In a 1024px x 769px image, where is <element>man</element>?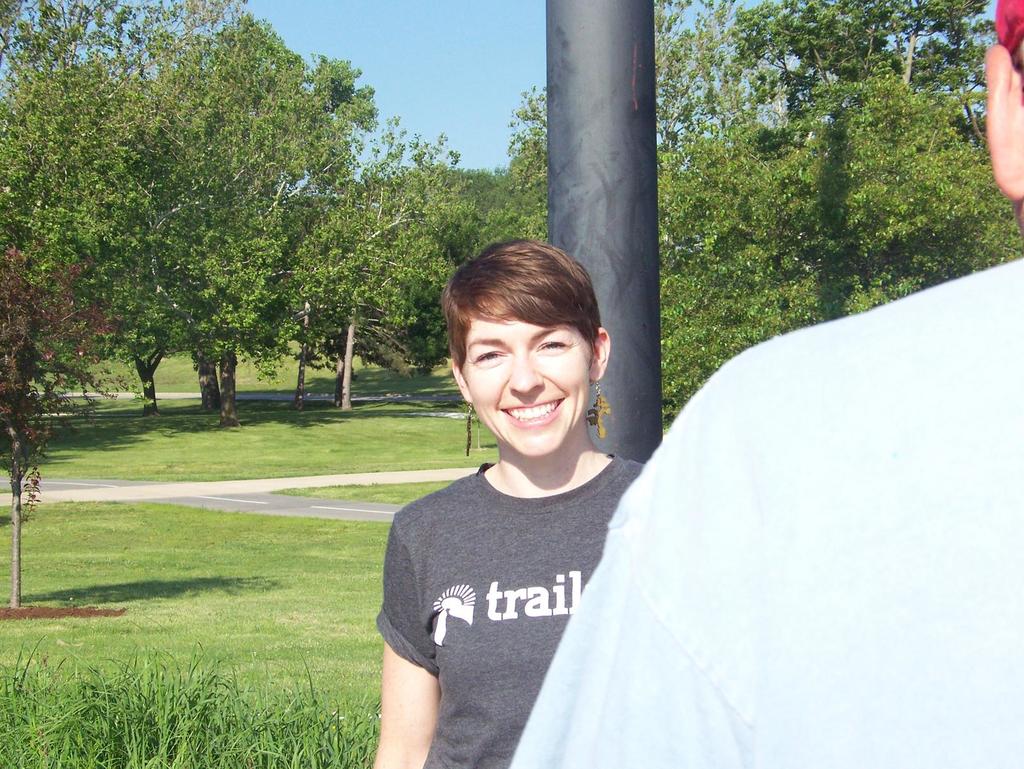
BBox(502, 0, 1023, 768).
